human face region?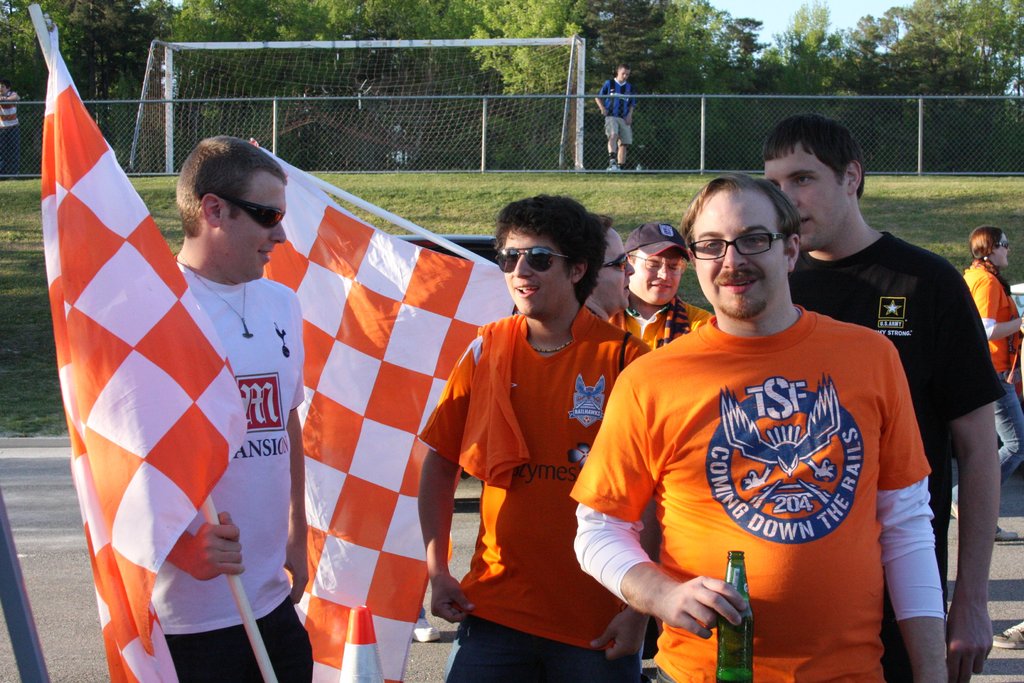
left=758, top=149, right=873, bottom=240
